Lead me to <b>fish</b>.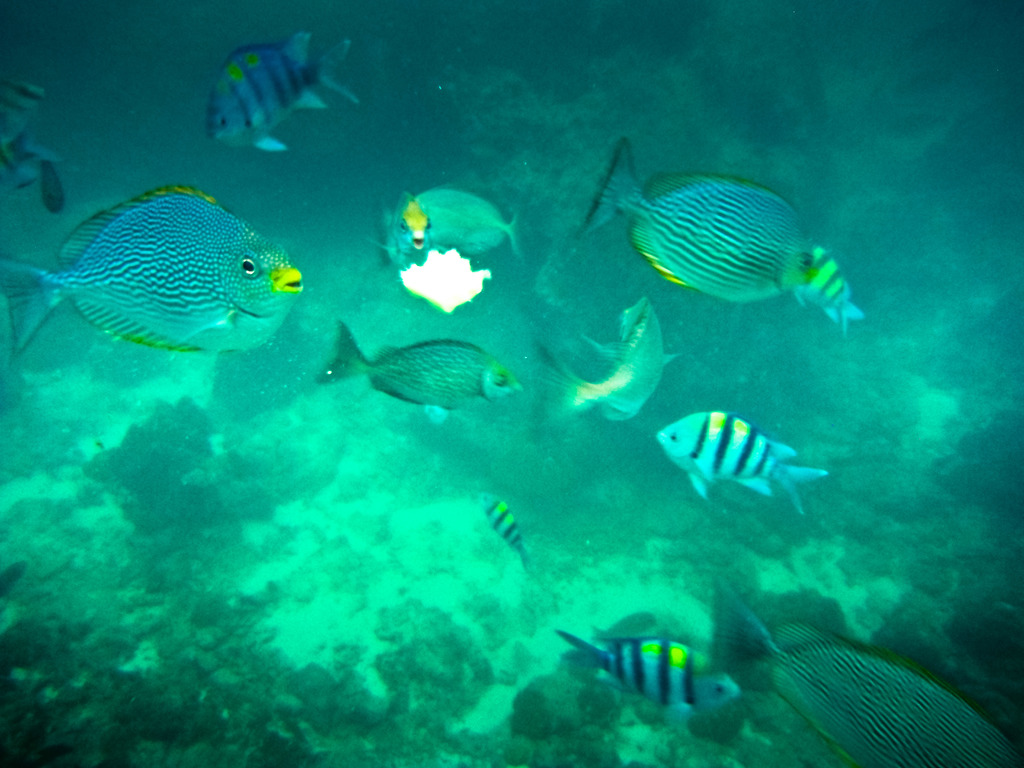
Lead to select_region(0, 186, 301, 352).
